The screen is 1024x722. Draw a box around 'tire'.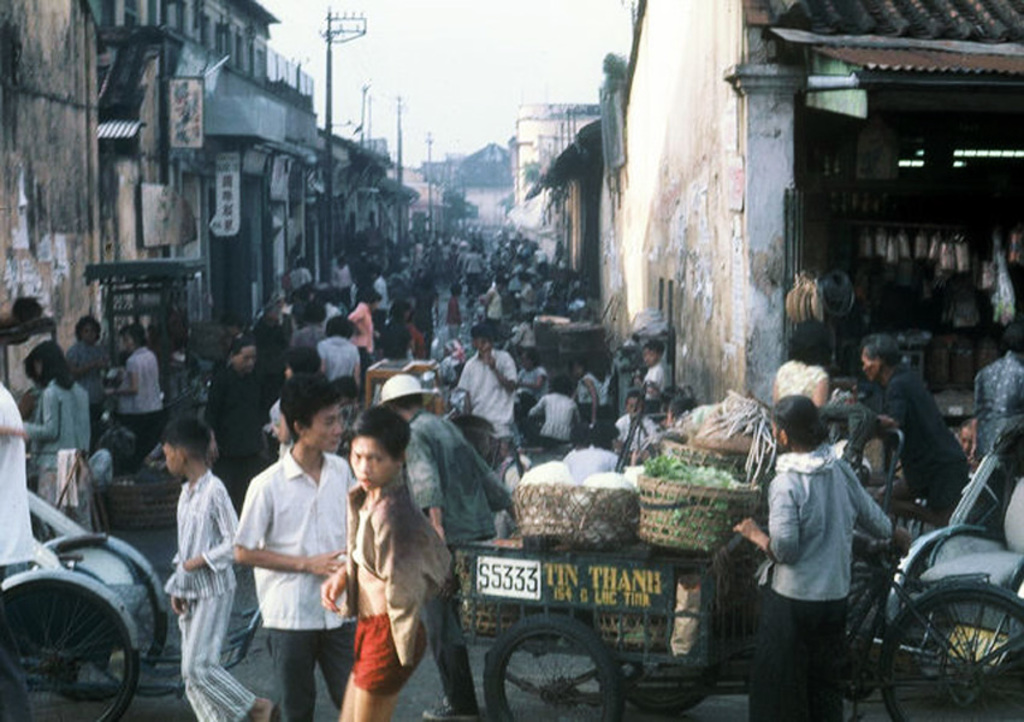
box=[480, 612, 621, 721].
